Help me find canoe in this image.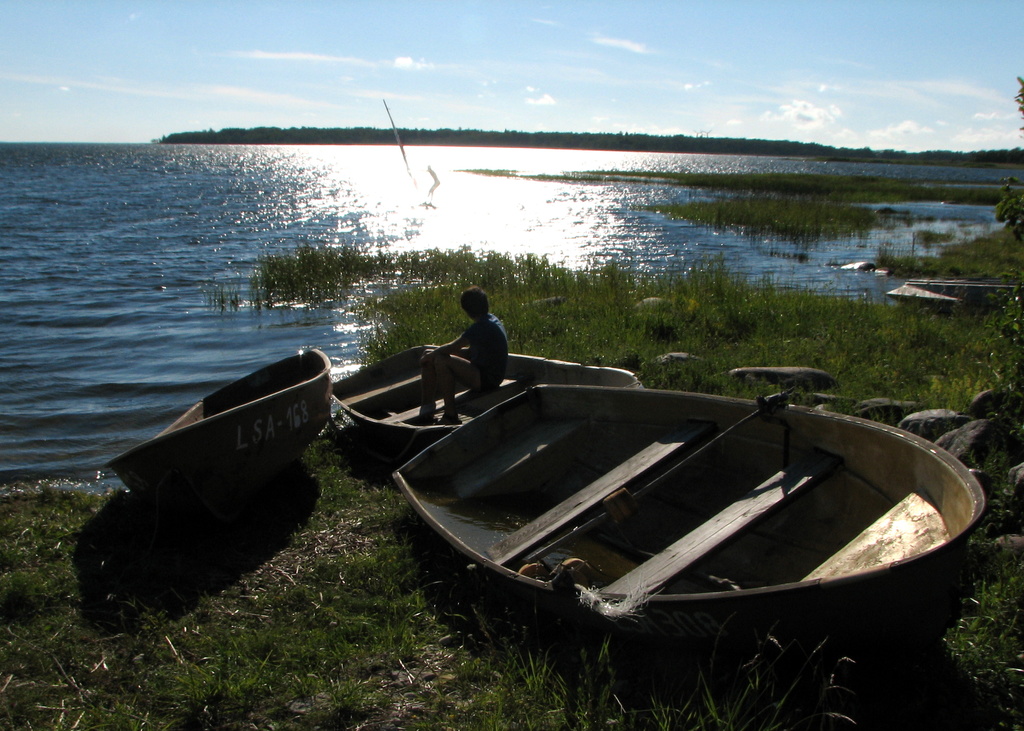
Found it: [400, 380, 982, 629].
